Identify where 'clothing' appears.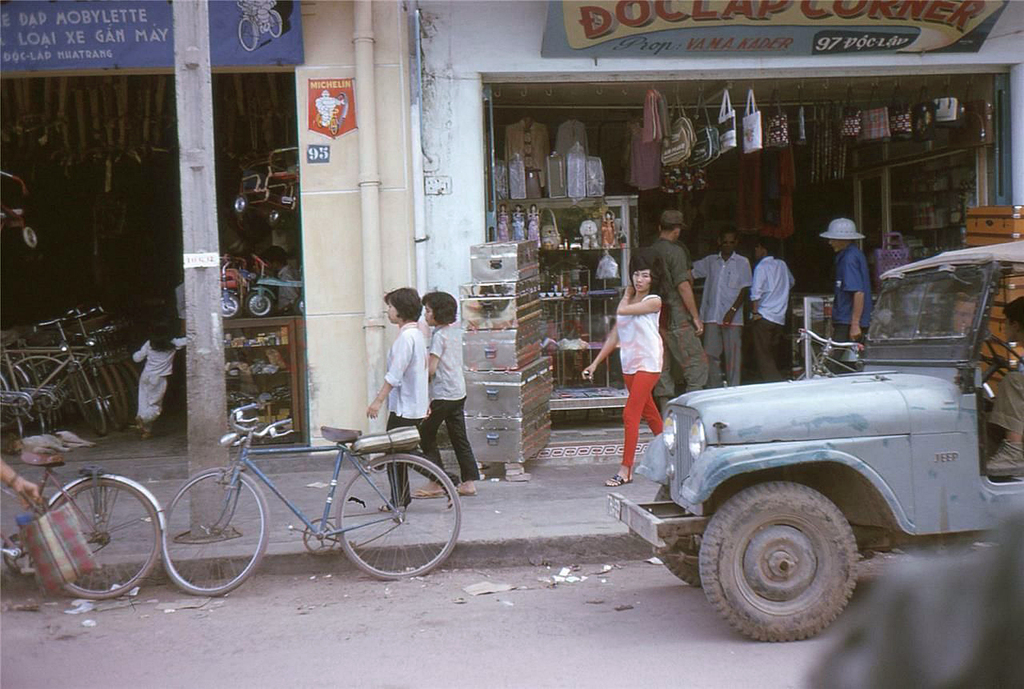
Appears at <box>133,338,192,421</box>.
